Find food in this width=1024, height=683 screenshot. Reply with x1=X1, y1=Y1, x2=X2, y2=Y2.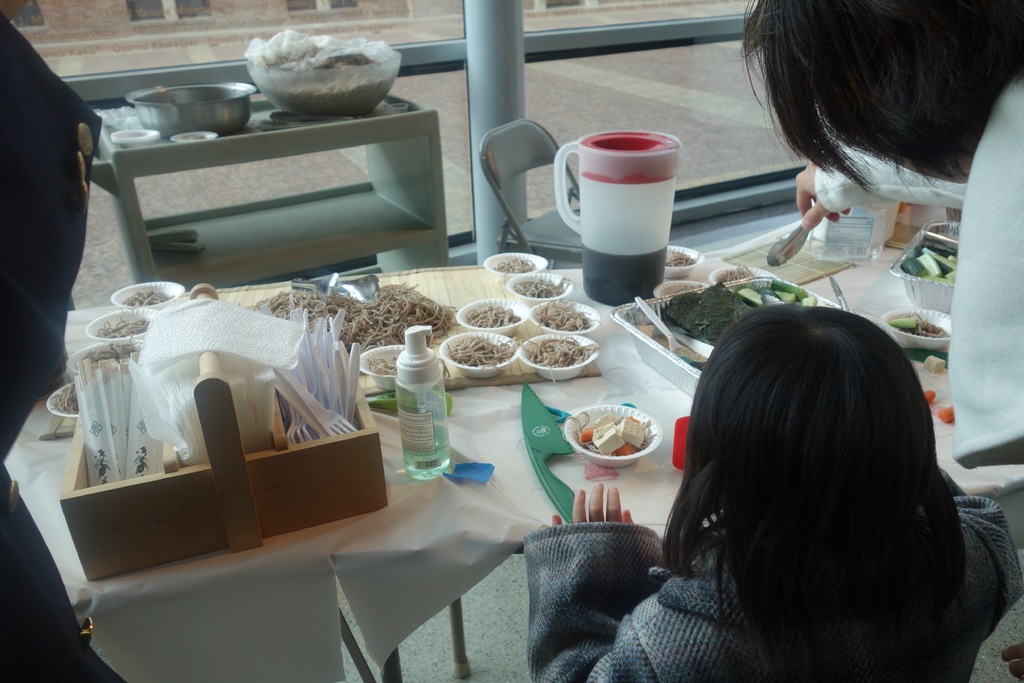
x1=446, y1=334, x2=519, y2=376.
